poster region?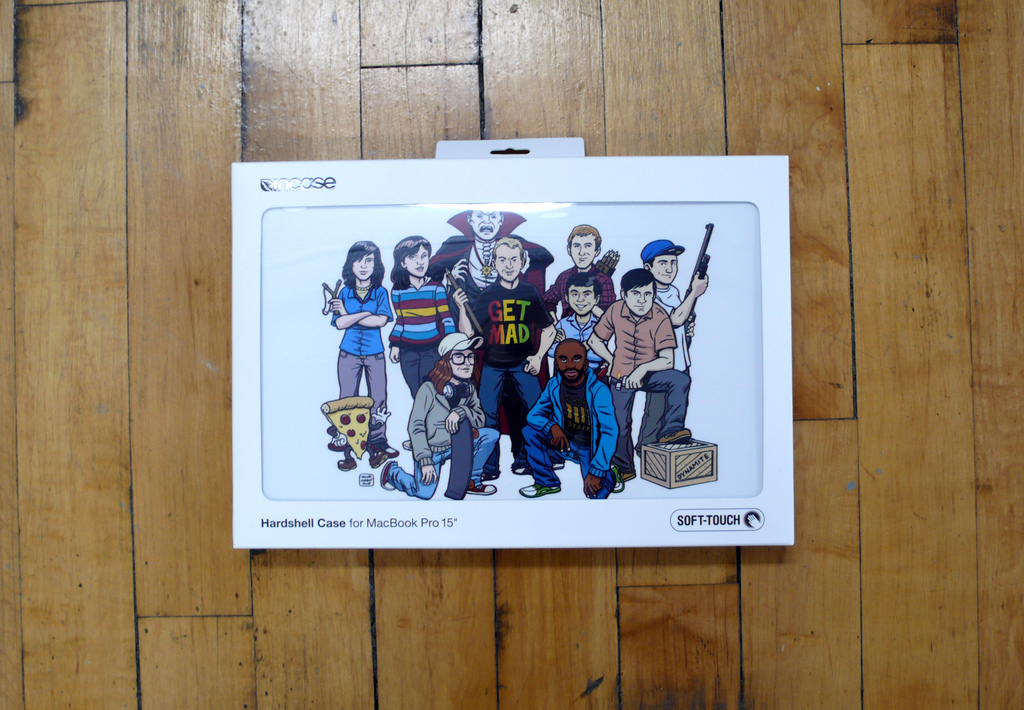
[259,199,764,503]
